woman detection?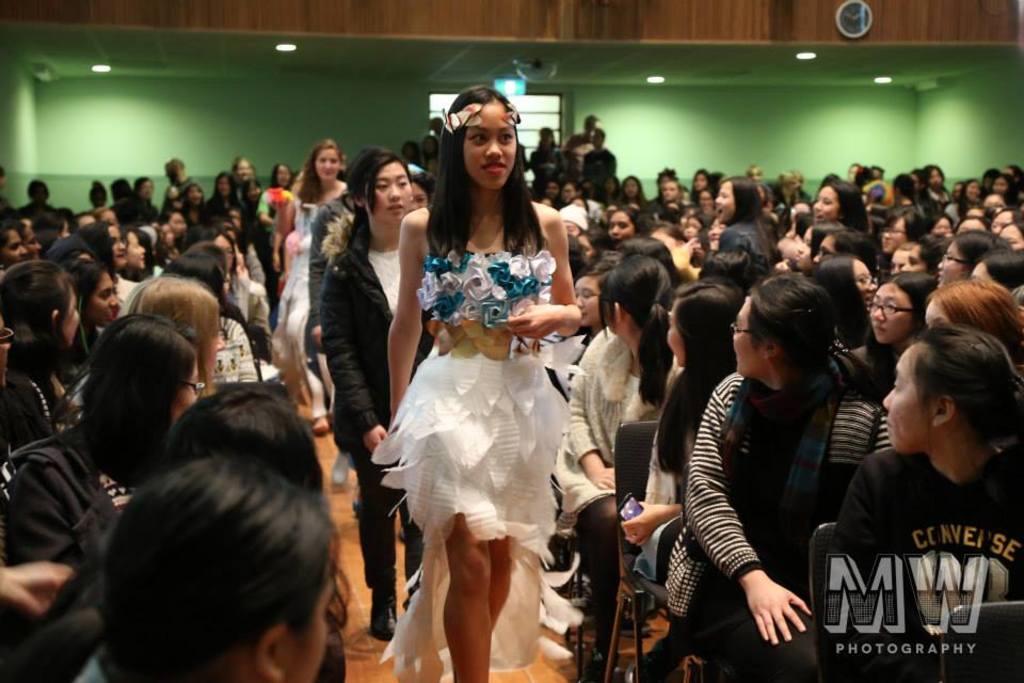
rect(711, 174, 779, 272)
